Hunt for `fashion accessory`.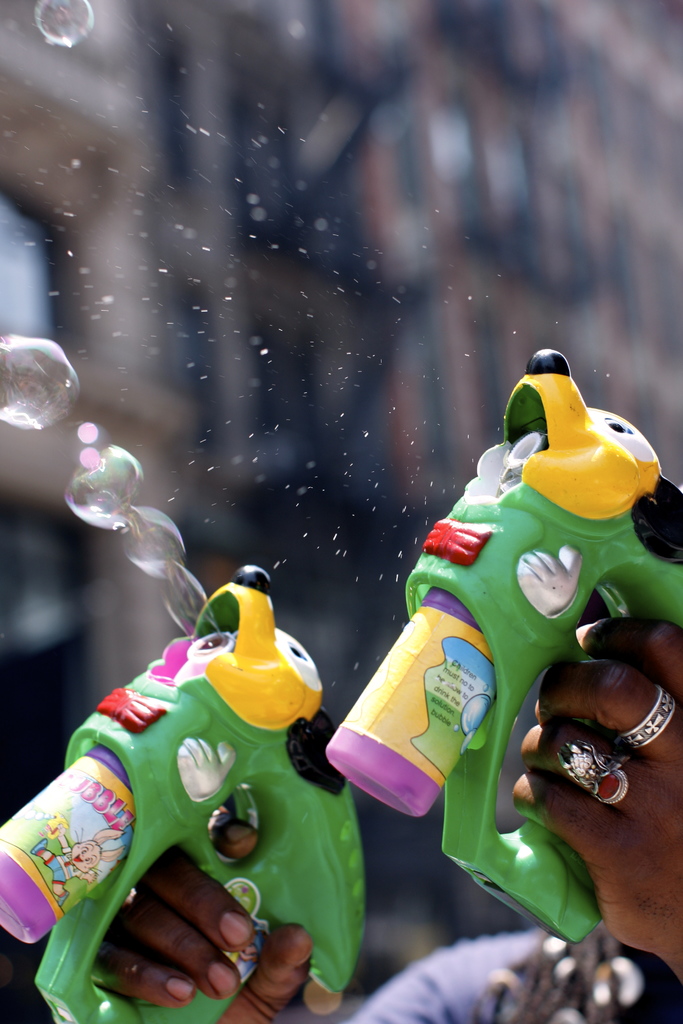
Hunted down at (619,682,677,752).
